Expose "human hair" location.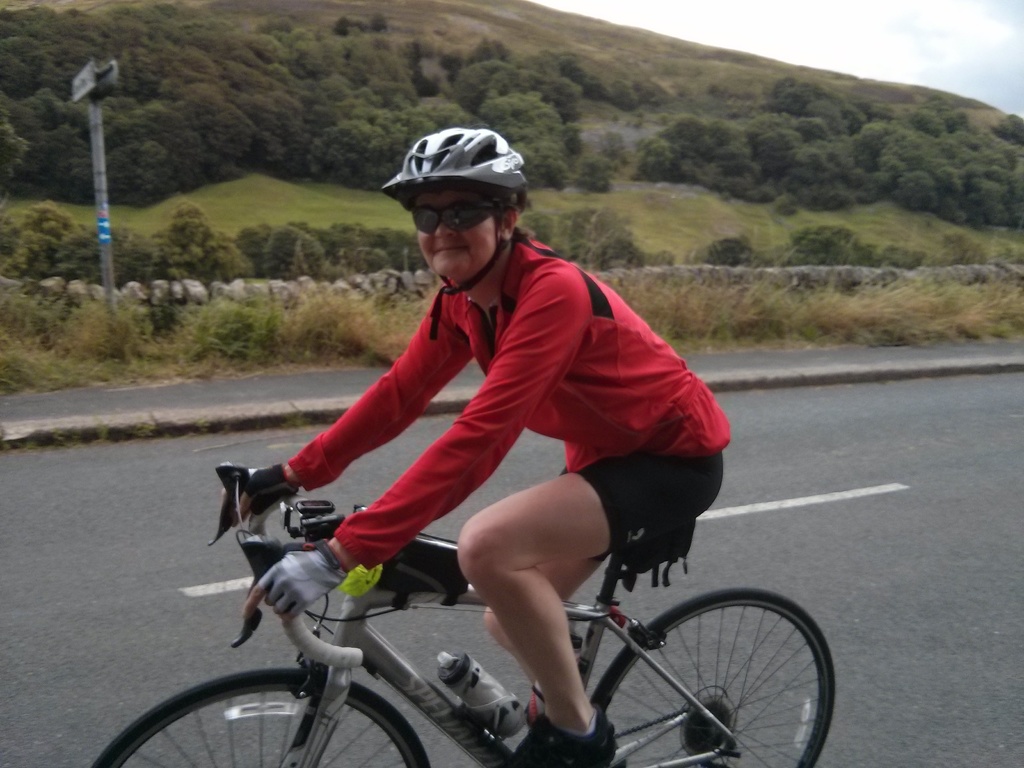
Exposed at [left=461, top=177, right=527, bottom=218].
